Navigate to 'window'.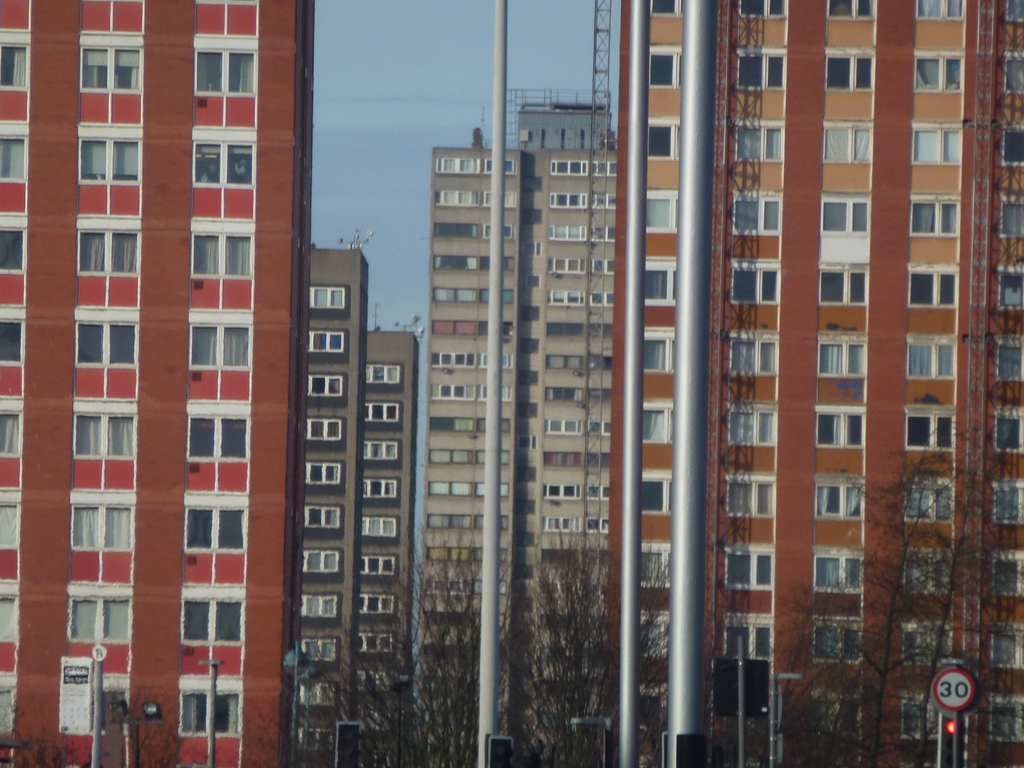
Navigation target: (x1=587, y1=483, x2=609, y2=500).
